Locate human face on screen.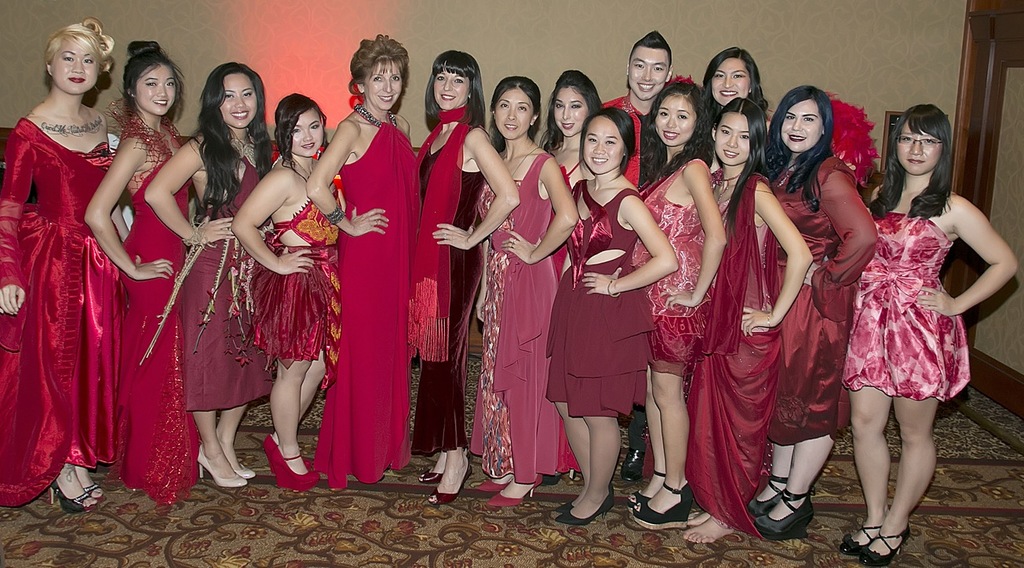
On screen at 138 68 177 116.
